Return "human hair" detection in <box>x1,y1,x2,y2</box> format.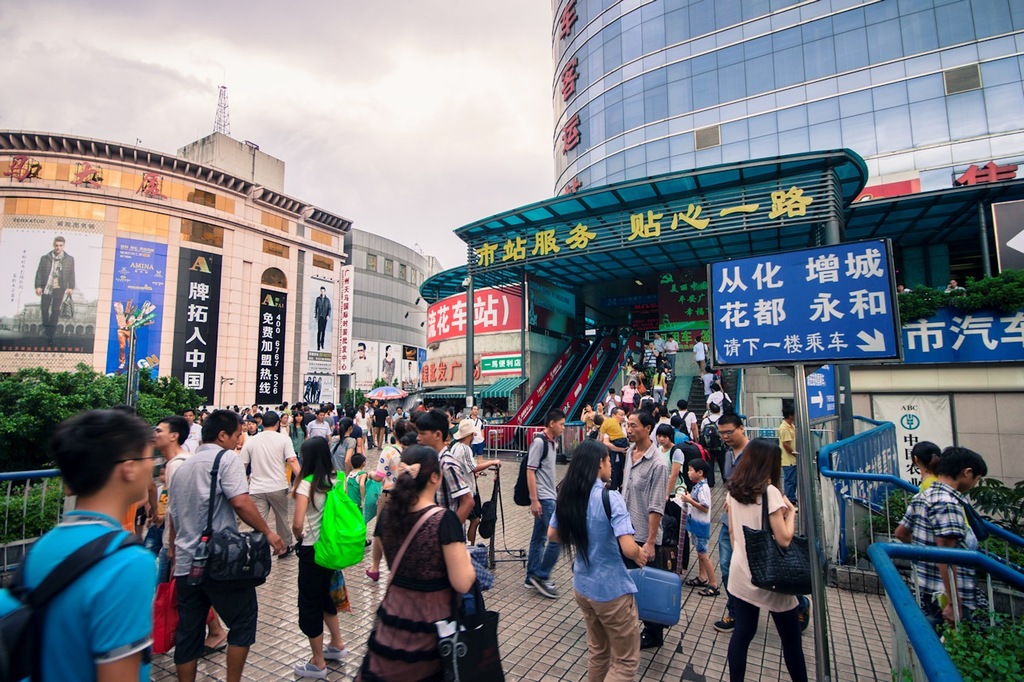
<box>684,445,713,482</box>.
